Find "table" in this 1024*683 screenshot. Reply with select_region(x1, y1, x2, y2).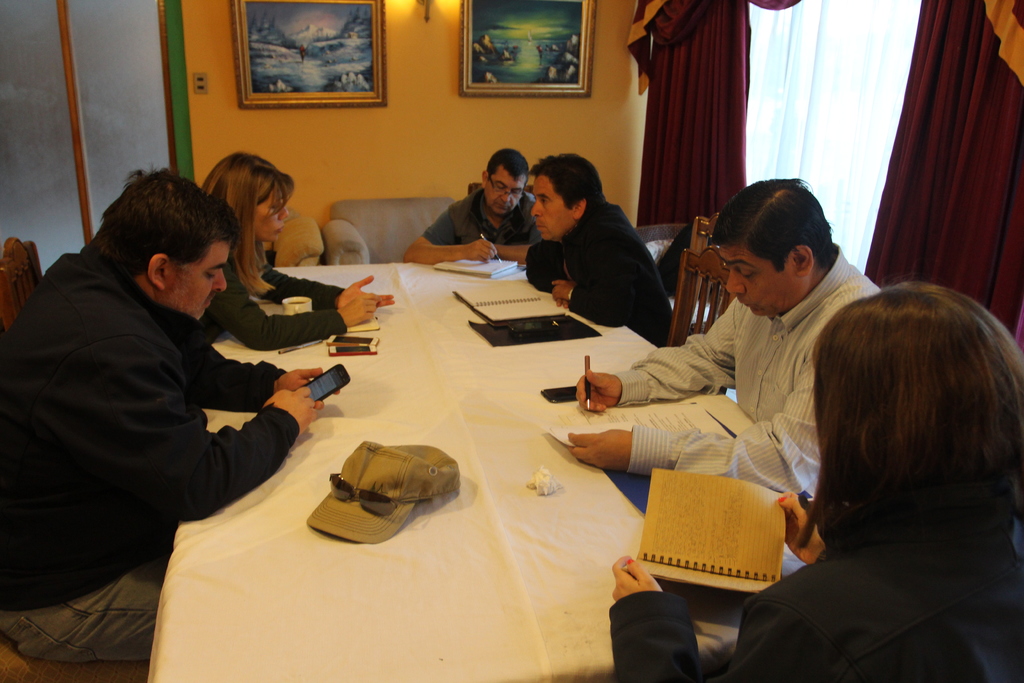
select_region(180, 276, 883, 682).
